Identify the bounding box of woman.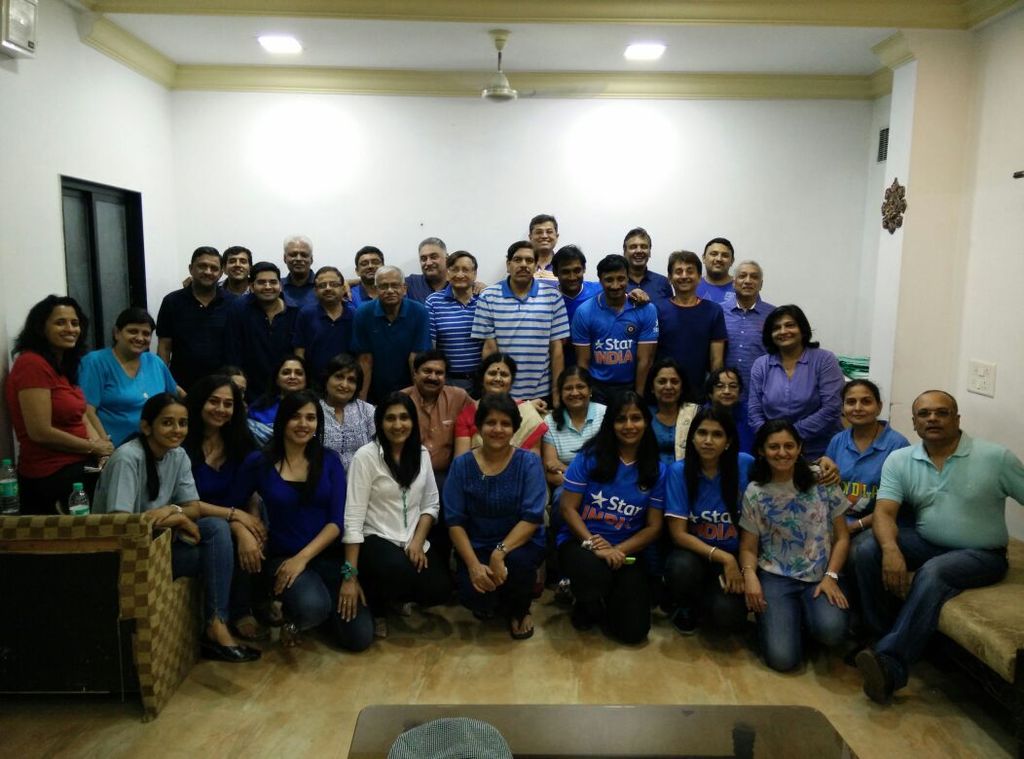
<region>705, 366, 762, 458</region>.
